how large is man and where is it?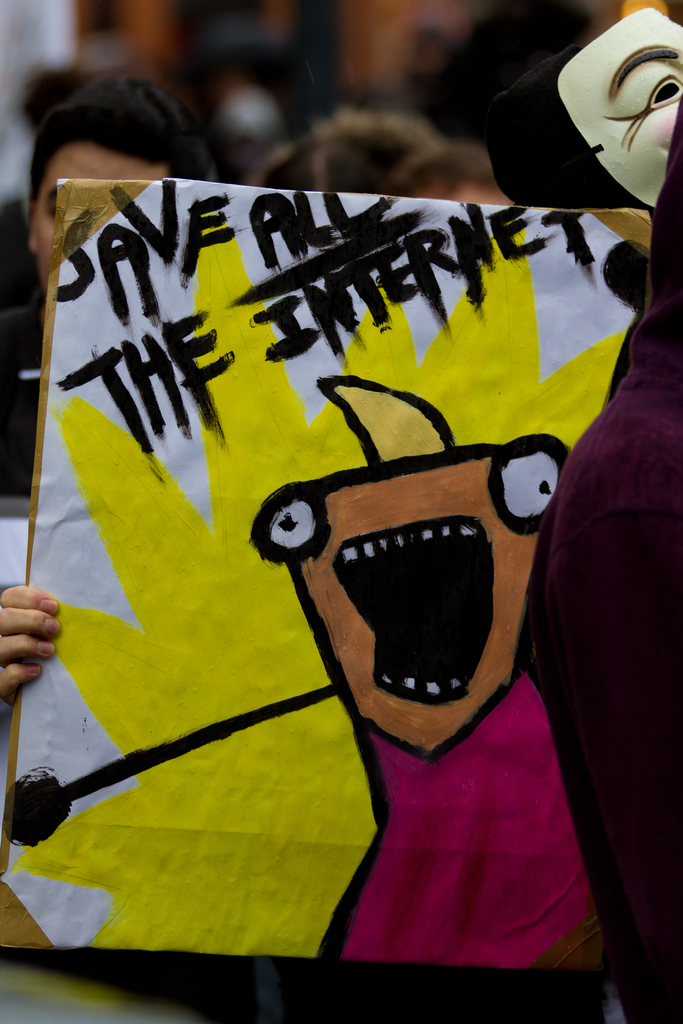
Bounding box: 0,74,226,993.
